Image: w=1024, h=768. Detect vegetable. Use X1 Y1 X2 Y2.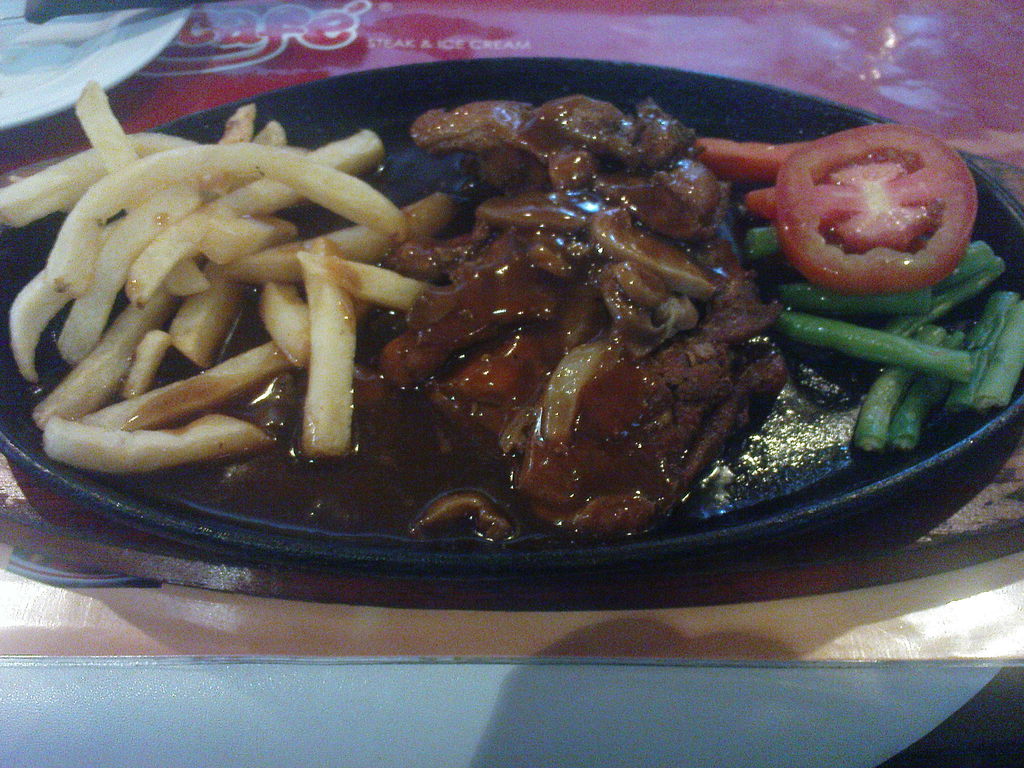
781 285 929 316.
